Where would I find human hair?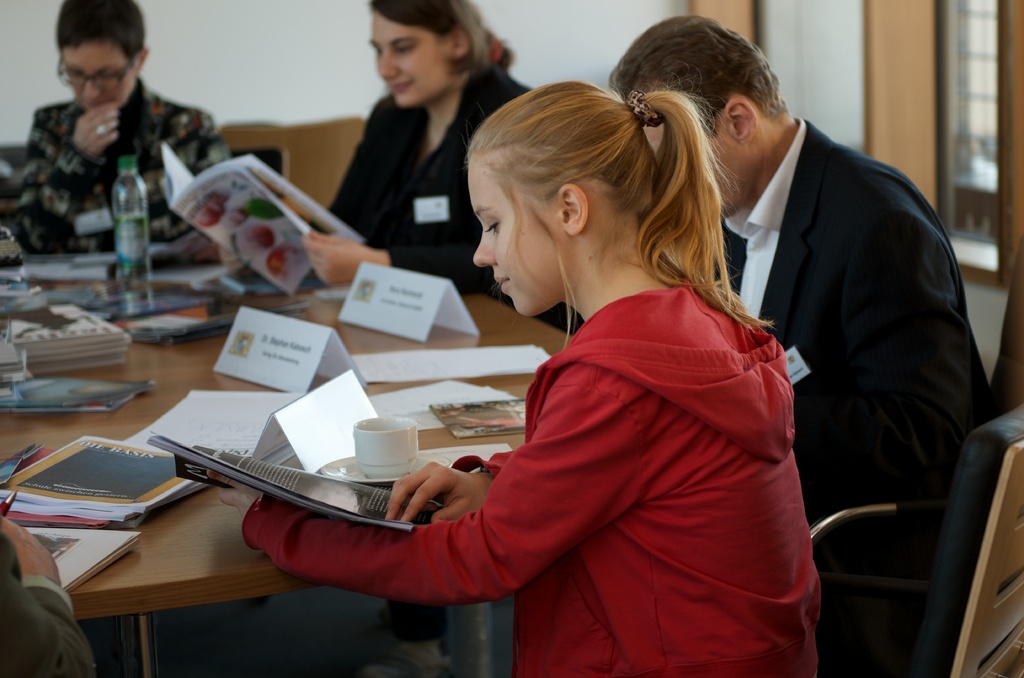
At <bbox>364, 3, 516, 83</bbox>.
